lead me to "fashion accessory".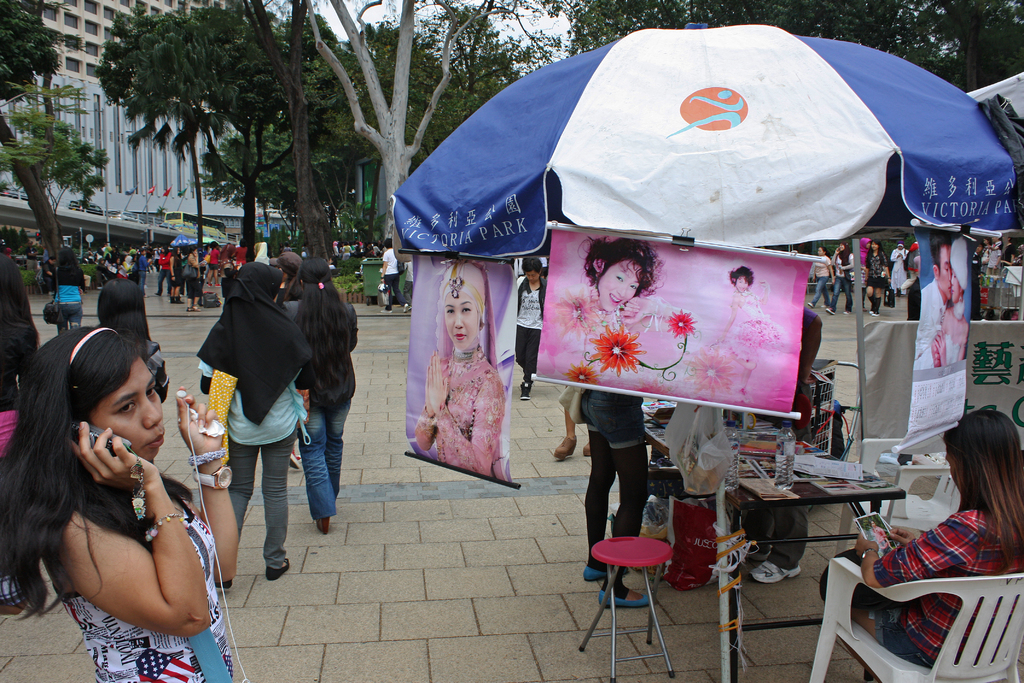
Lead to pyautogui.locateOnScreen(380, 309, 394, 314).
